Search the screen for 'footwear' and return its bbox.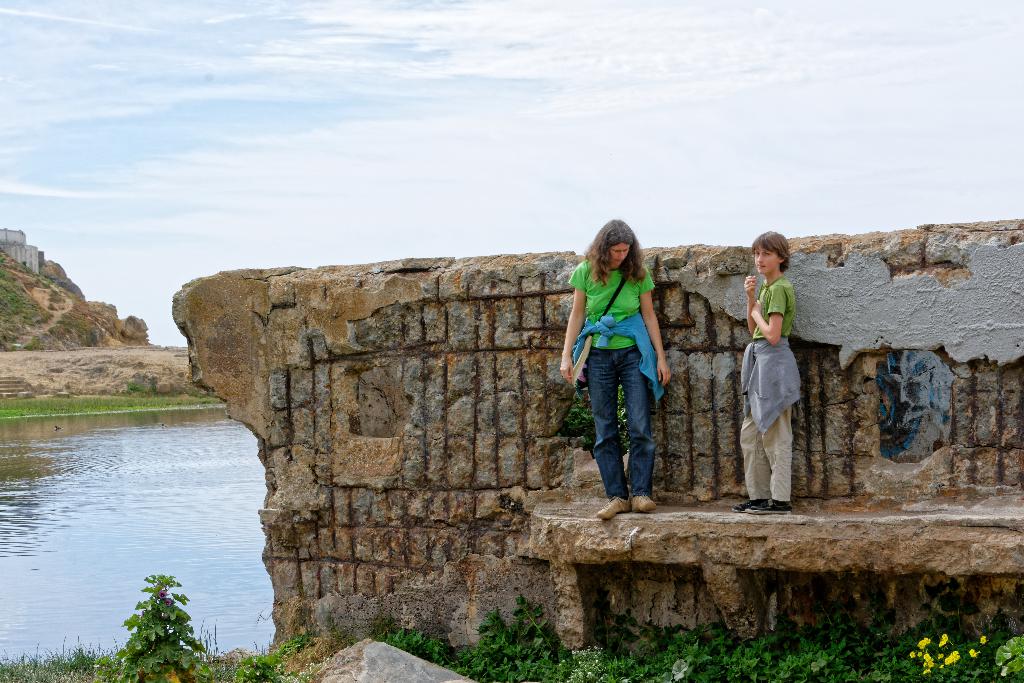
Found: 630, 491, 660, 510.
